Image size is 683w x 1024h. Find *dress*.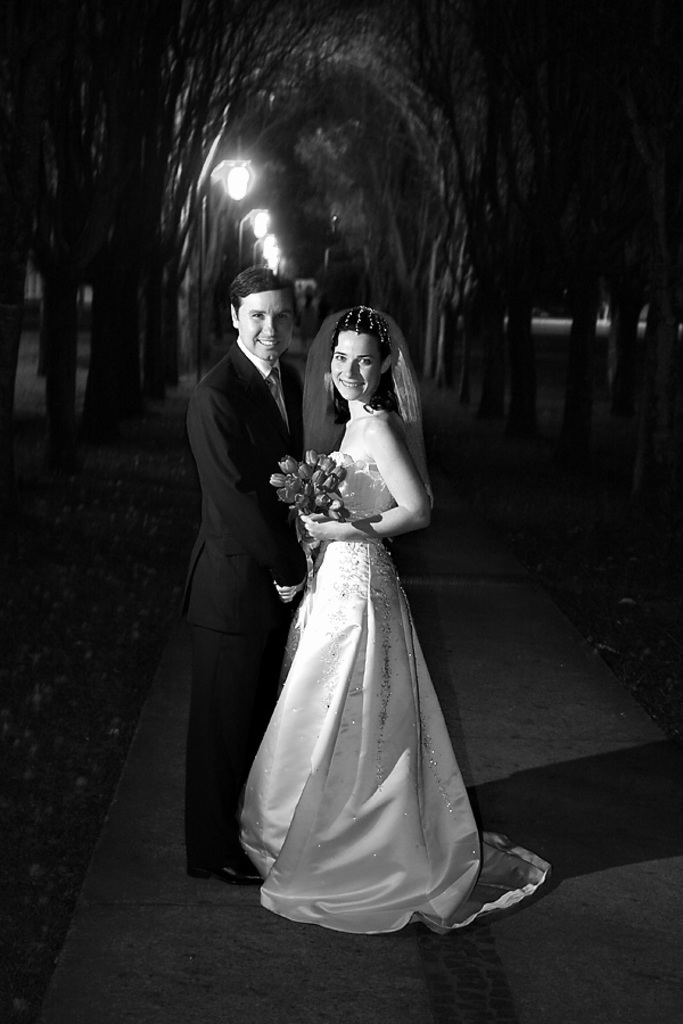
237,453,558,934.
